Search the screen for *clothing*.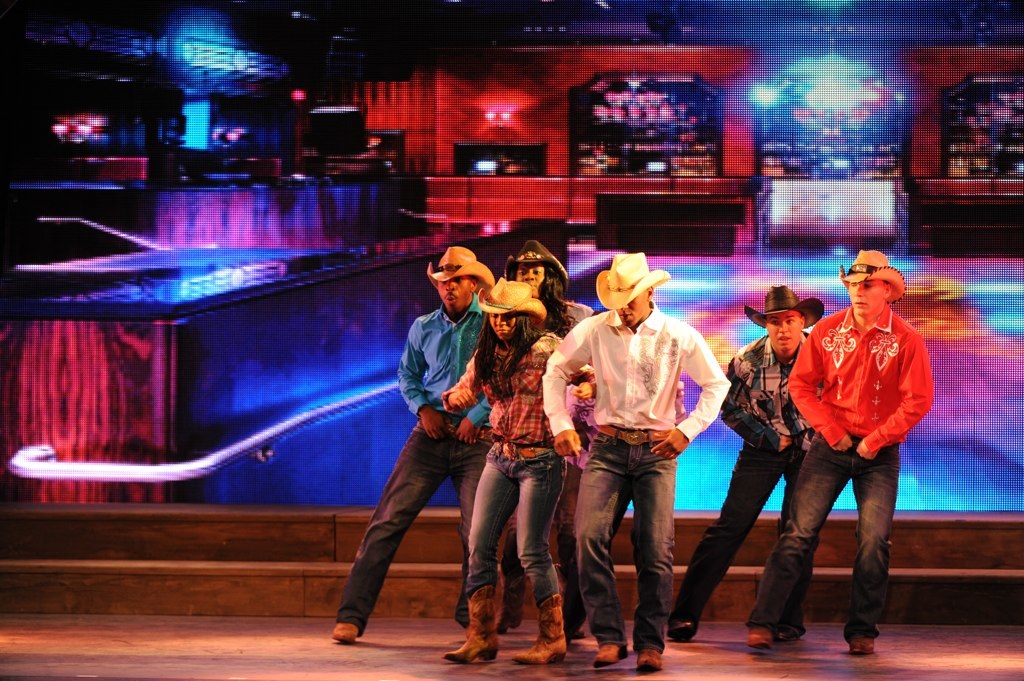
Found at locate(741, 303, 932, 638).
